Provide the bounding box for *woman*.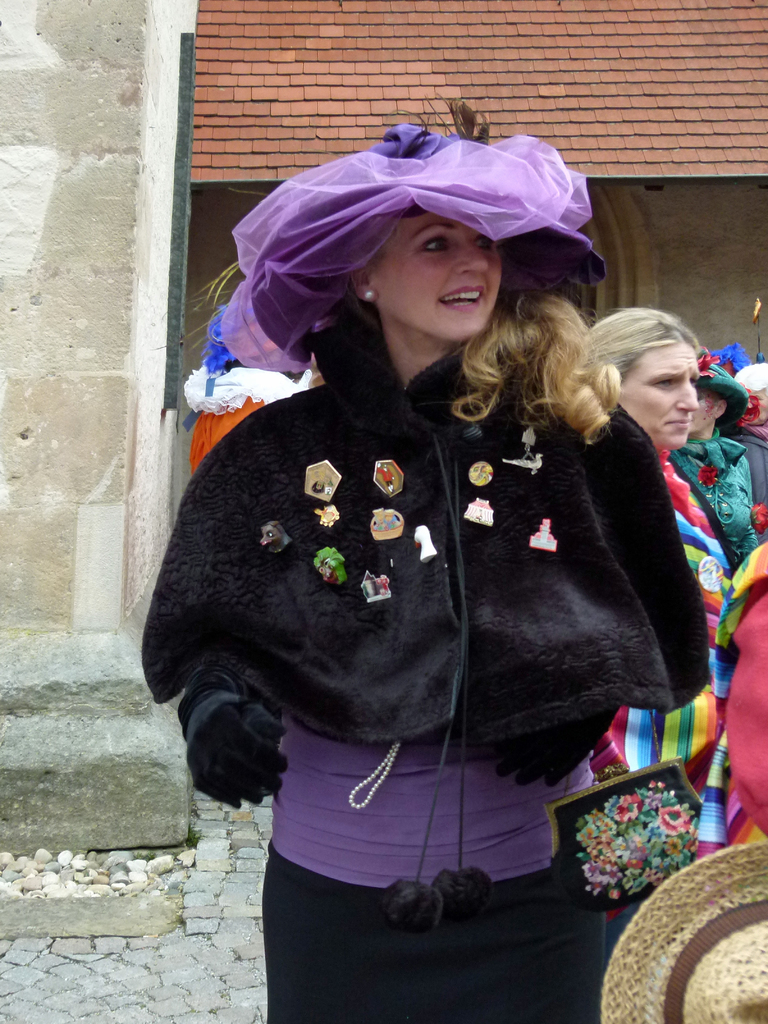
x1=146 y1=122 x2=724 y2=966.
